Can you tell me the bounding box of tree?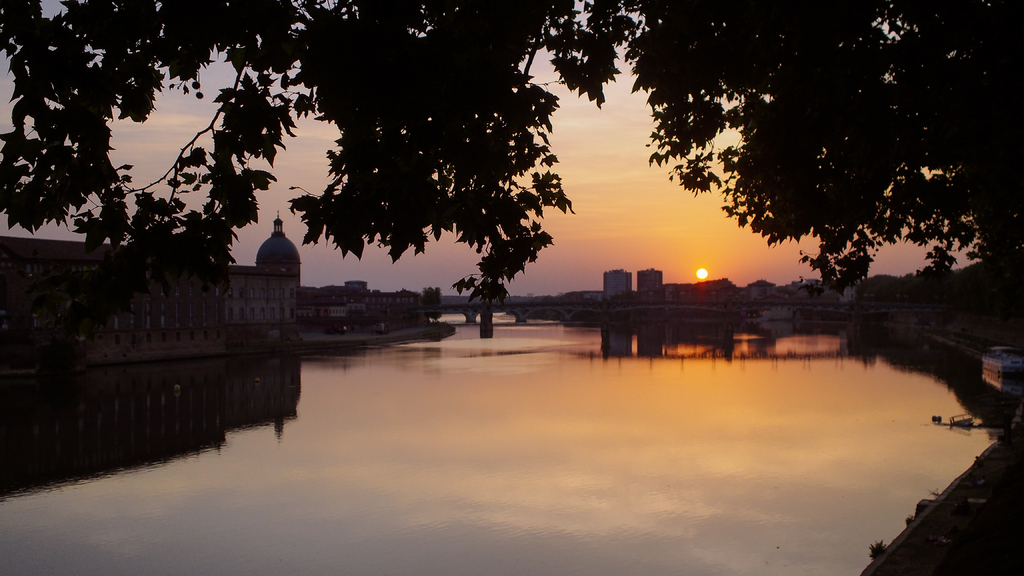
x1=0 y1=0 x2=1023 y2=301.
